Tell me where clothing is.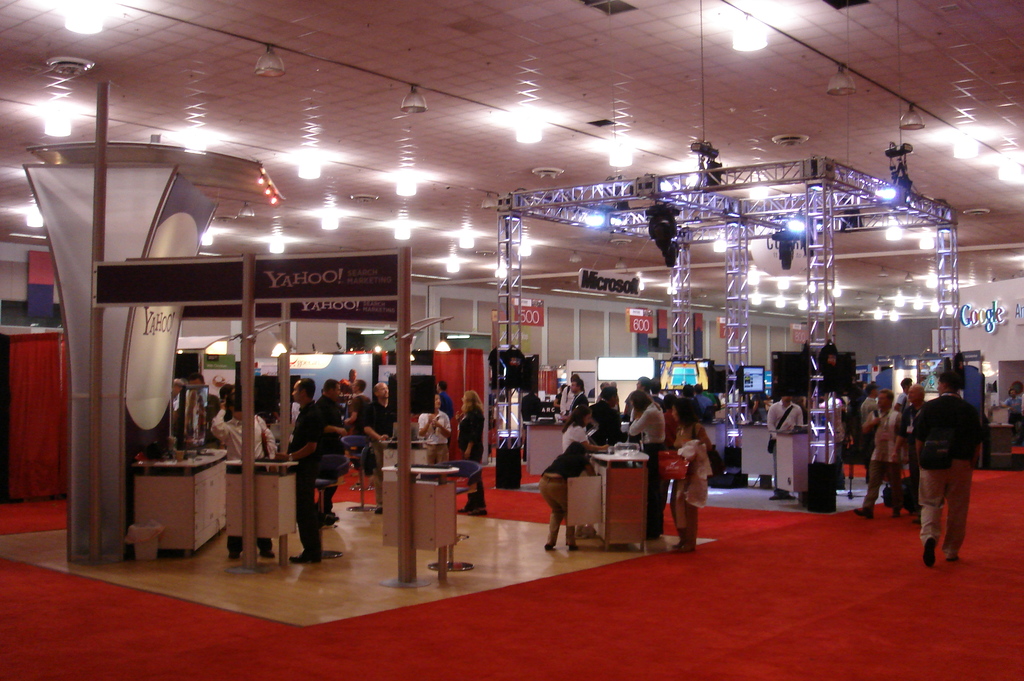
clothing is at box(914, 373, 995, 543).
